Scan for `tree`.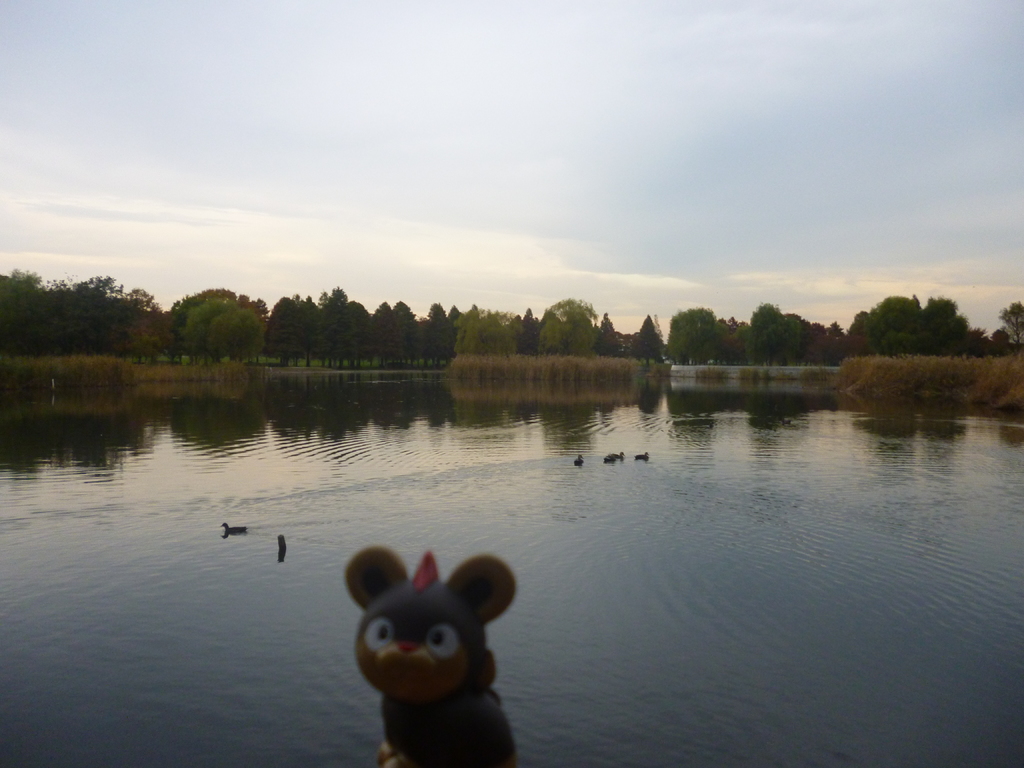
Scan result: [927, 311, 975, 353].
